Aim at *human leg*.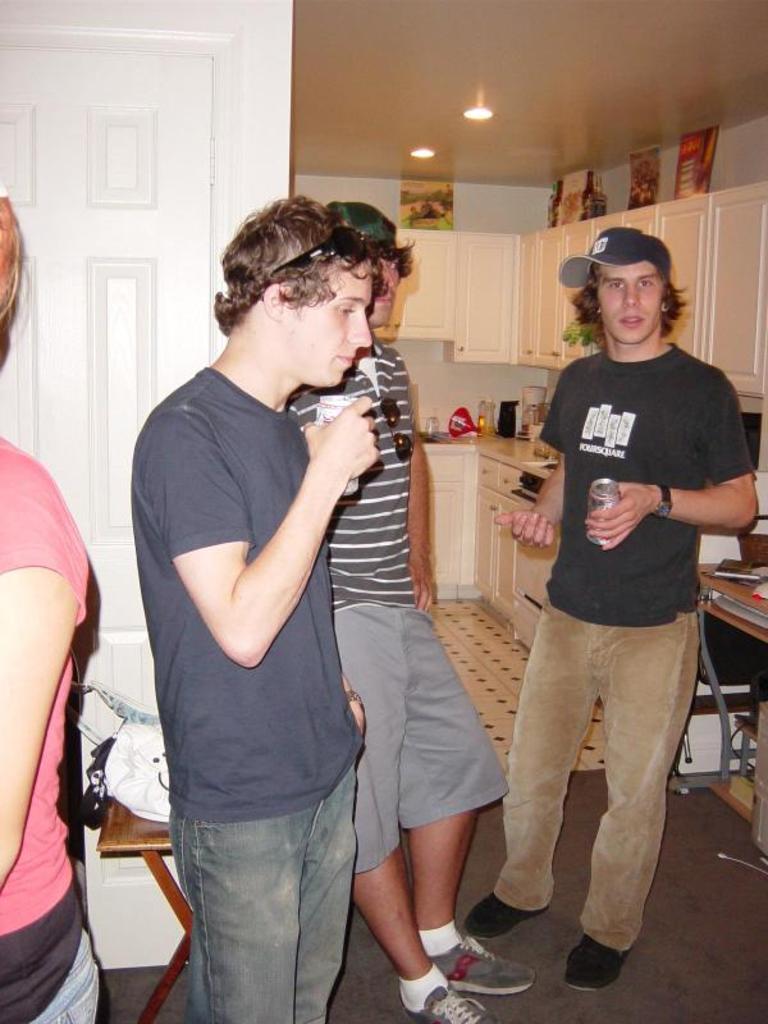
Aimed at locate(12, 938, 96, 1023).
